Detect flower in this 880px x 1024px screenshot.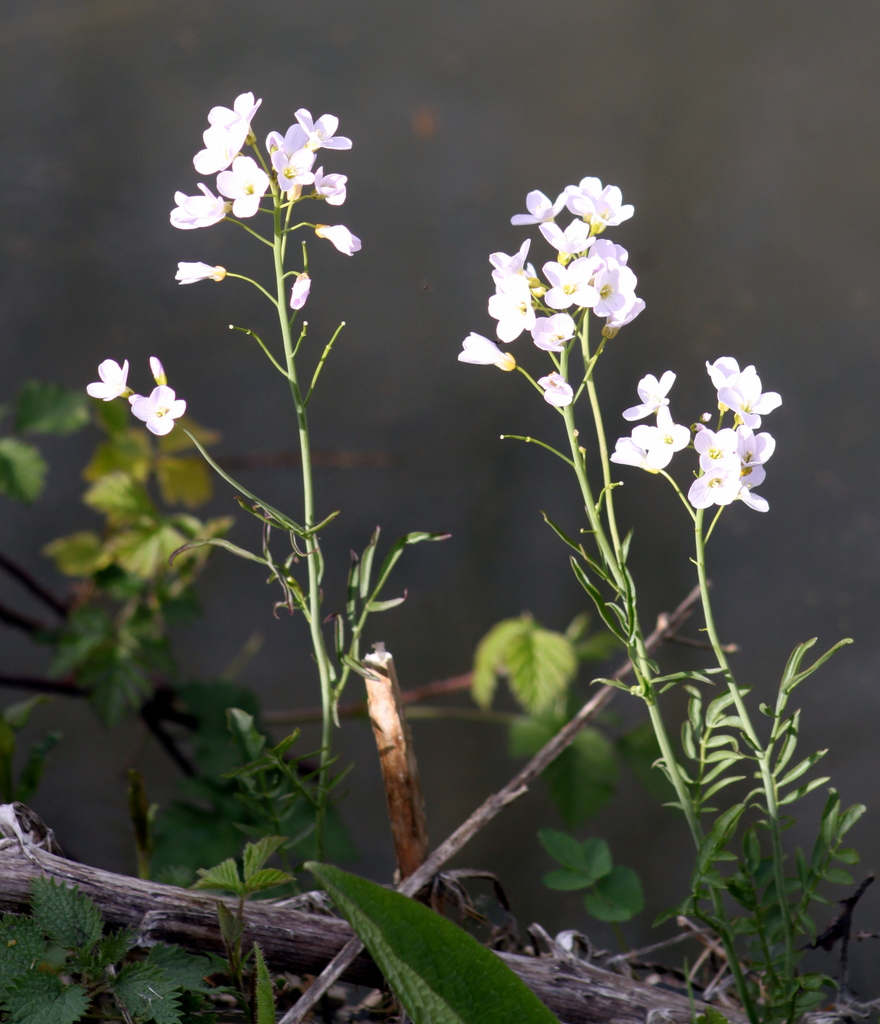
Detection: pyautogui.locateOnScreen(273, 145, 316, 190).
